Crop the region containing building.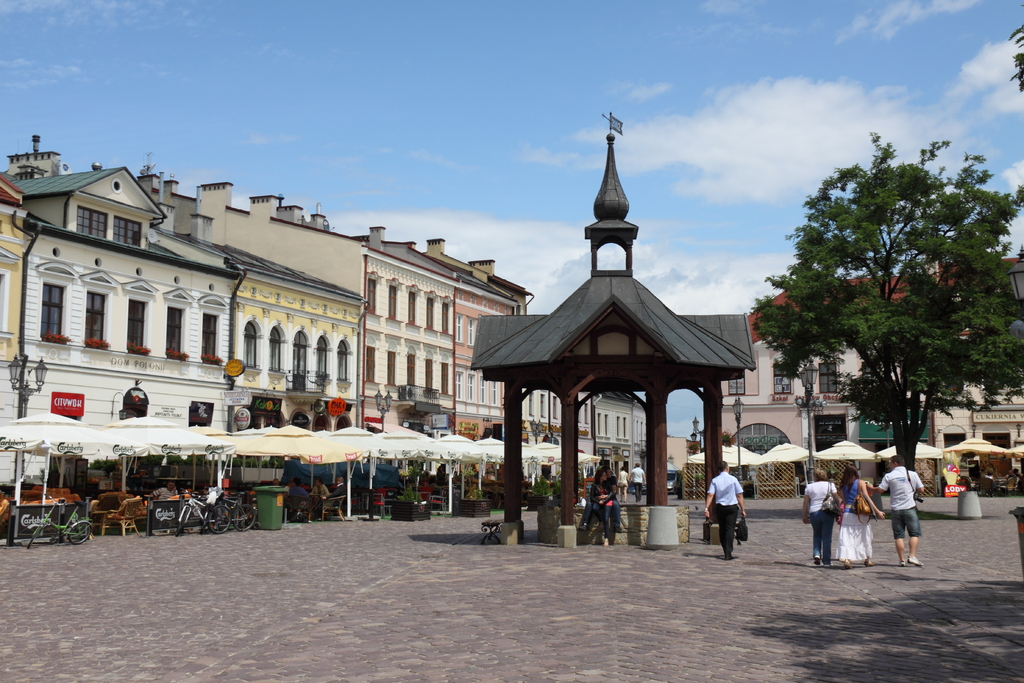
Crop region: [522, 375, 561, 458].
